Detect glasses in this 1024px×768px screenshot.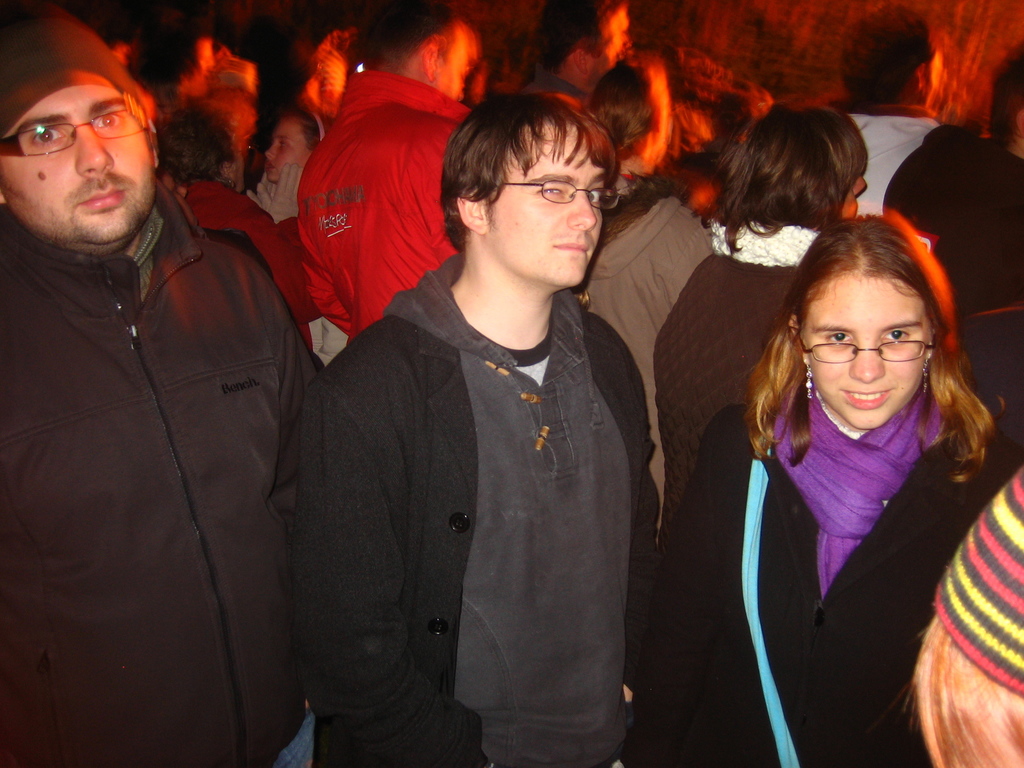
Detection: select_region(0, 109, 146, 159).
